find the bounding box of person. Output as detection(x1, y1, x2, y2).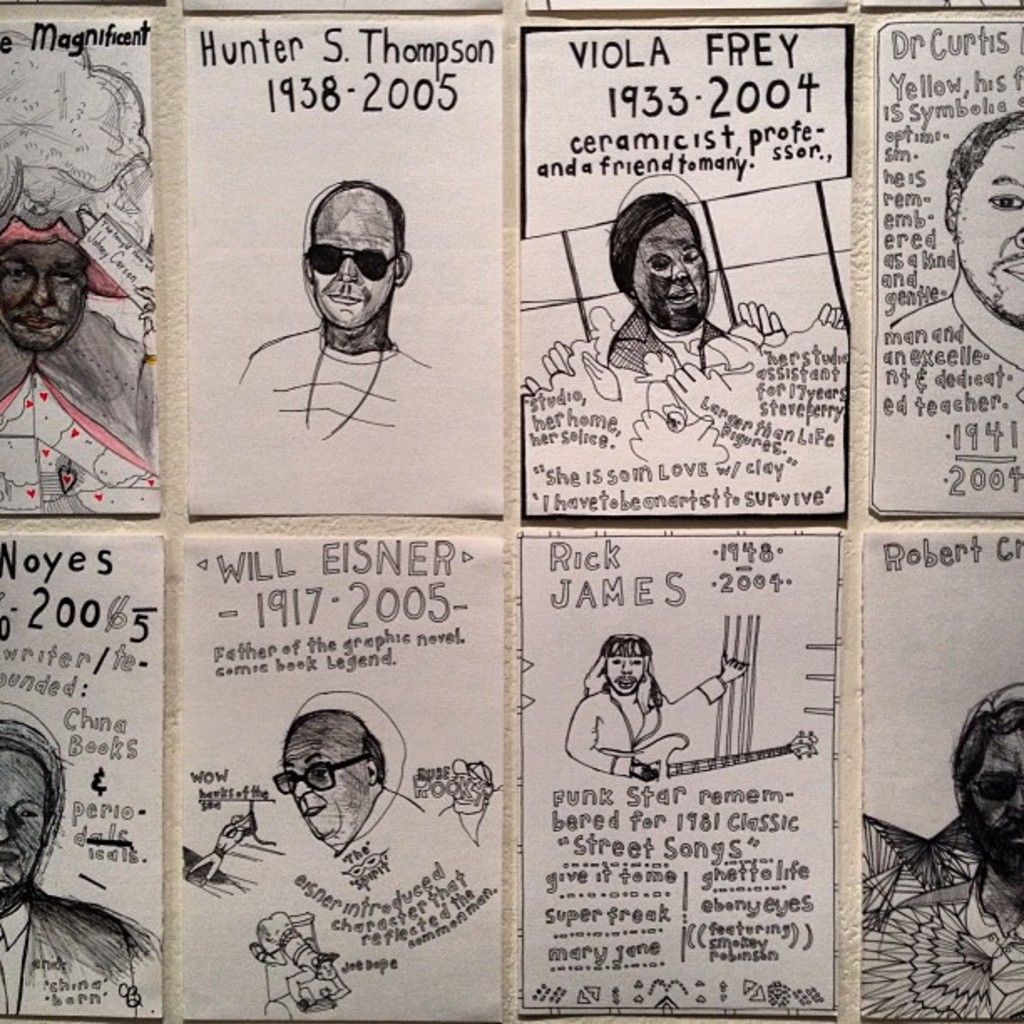
detection(0, 719, 167, 1011).
